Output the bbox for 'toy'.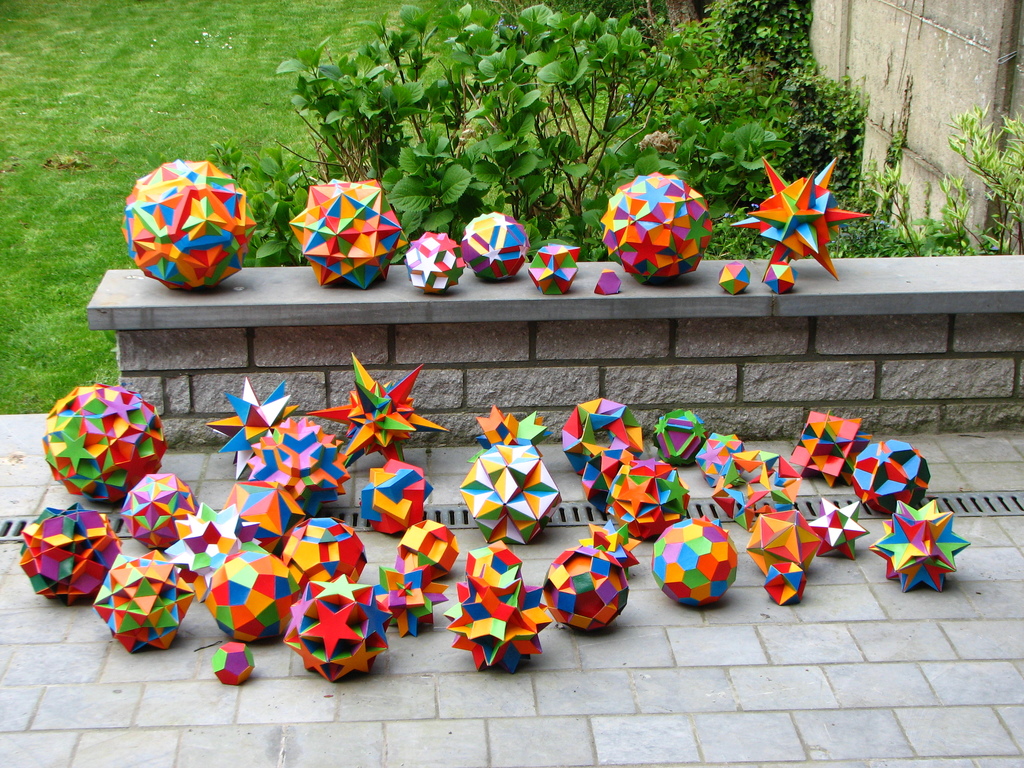
x1=460, y1=211, x2=527, y2=286.
